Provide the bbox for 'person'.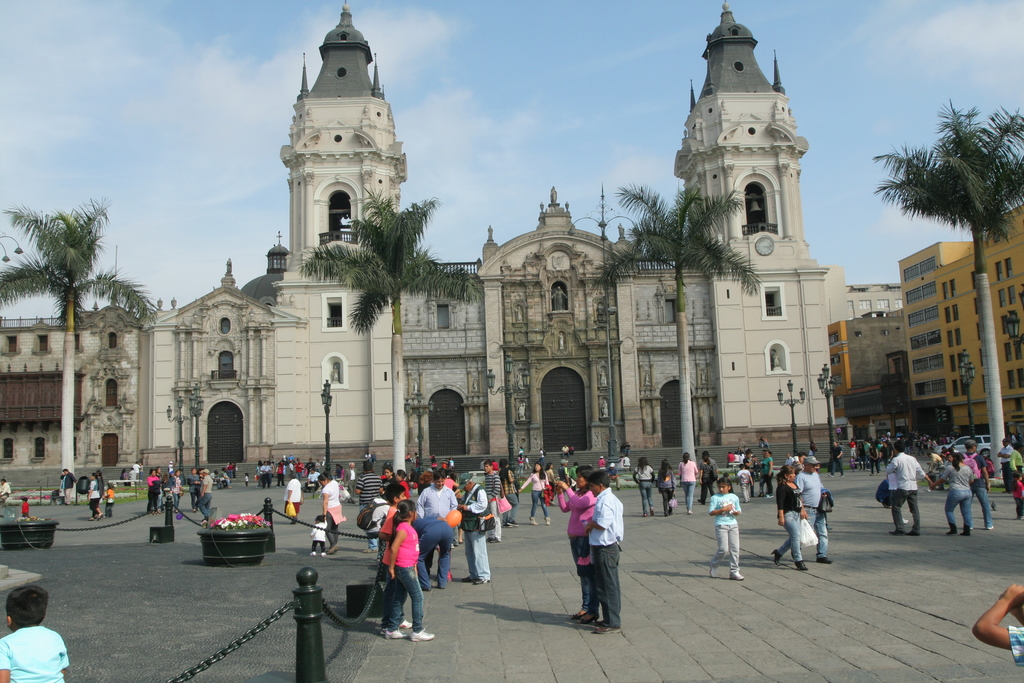
973 582 1023 667.
